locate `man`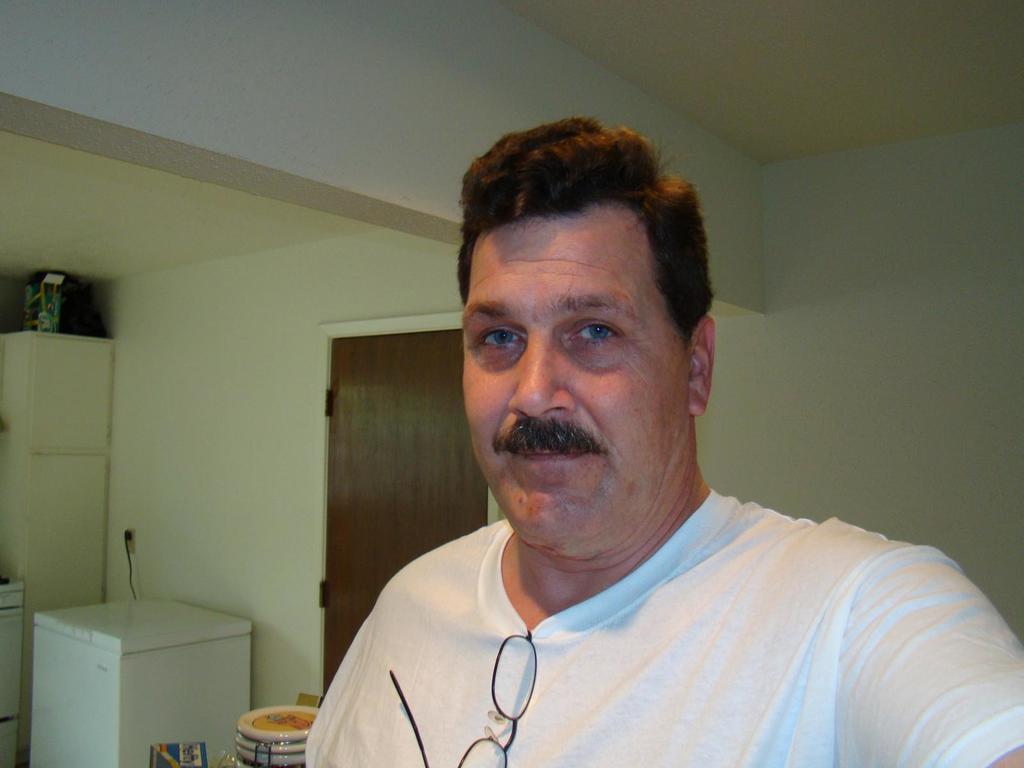
<box>250,143,996,743</box>
